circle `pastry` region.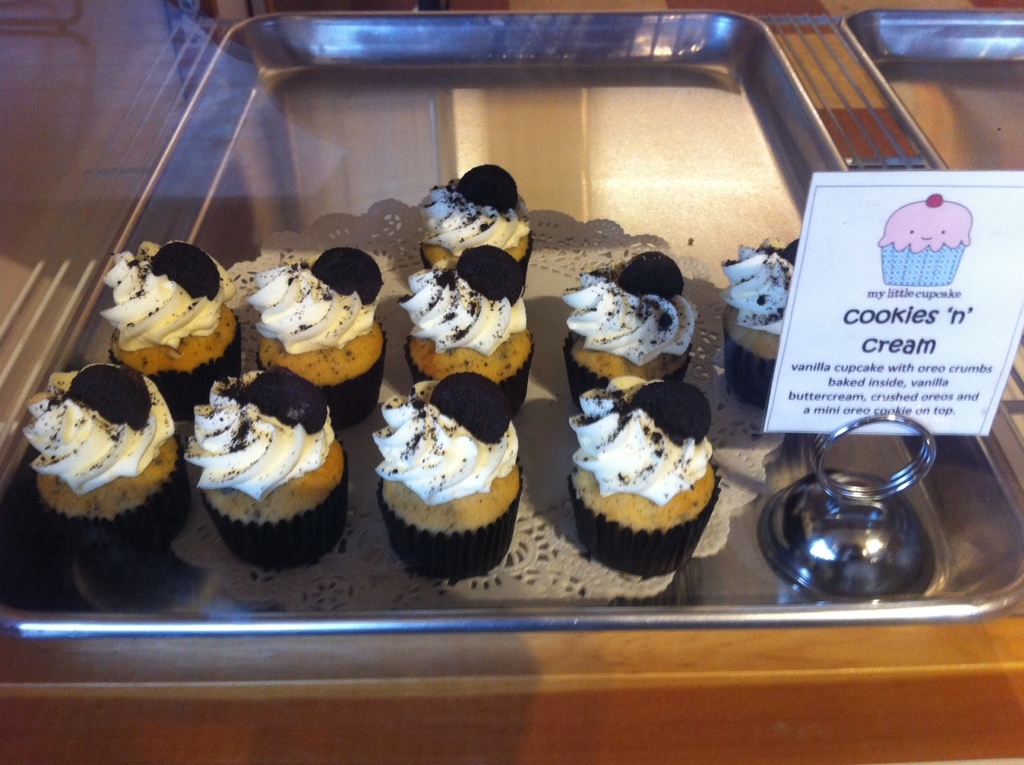
Region: (left=106, top=236, right=239, bottom=410).
